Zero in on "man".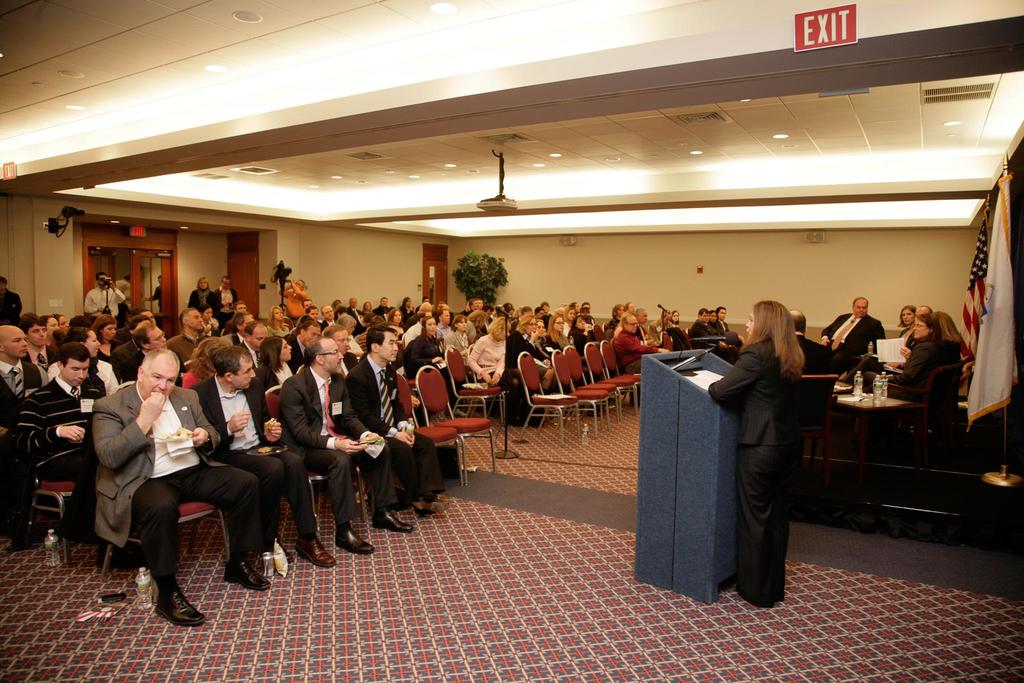
Zeroed in: <box>109,318,172,385</box>.
